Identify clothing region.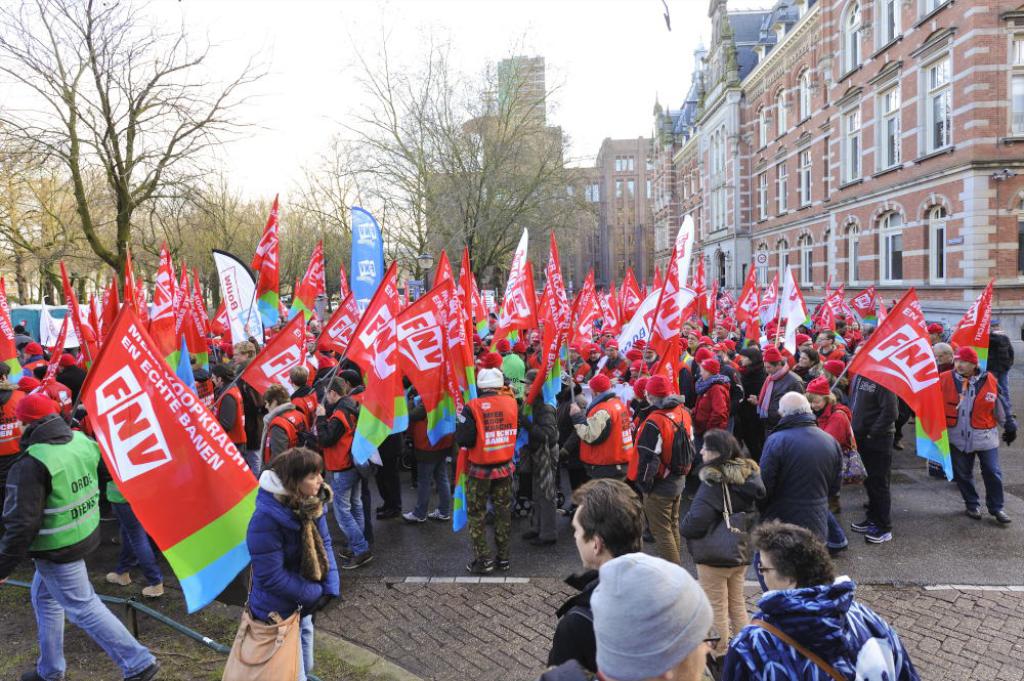
Region: detection(633, 392, 697, 565).
